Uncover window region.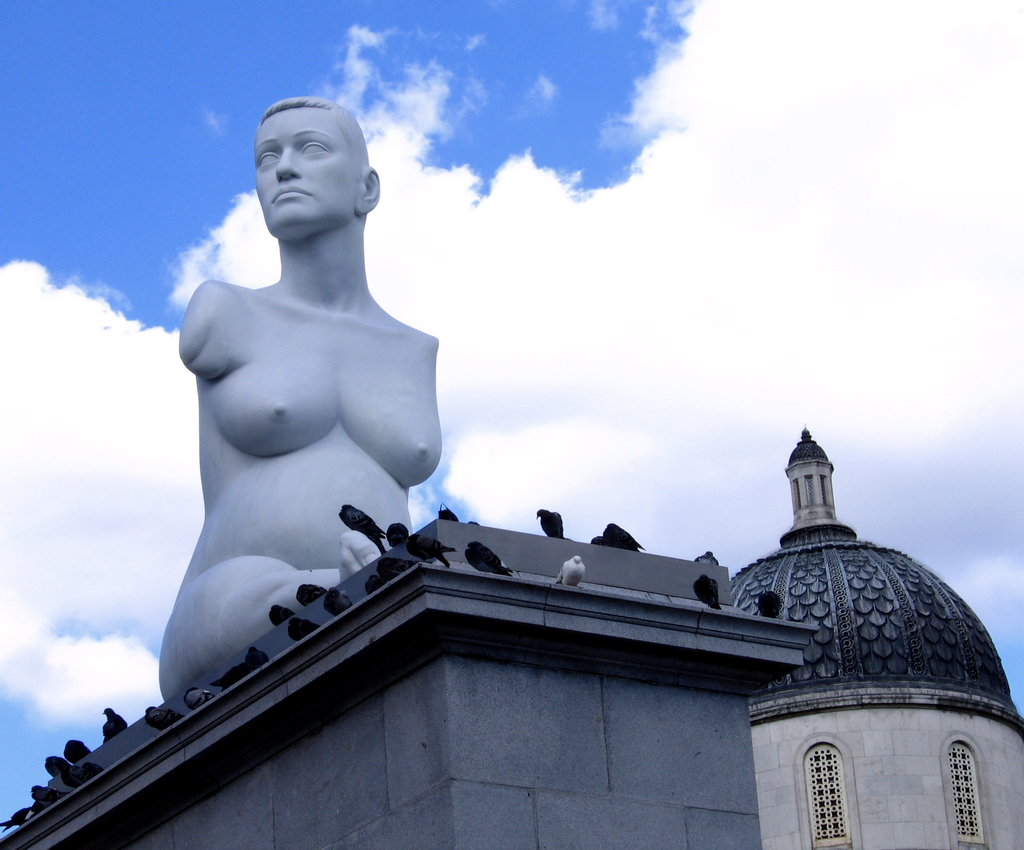
Uncovered: [x1=806, y1=746, x2=849, y2=847].
